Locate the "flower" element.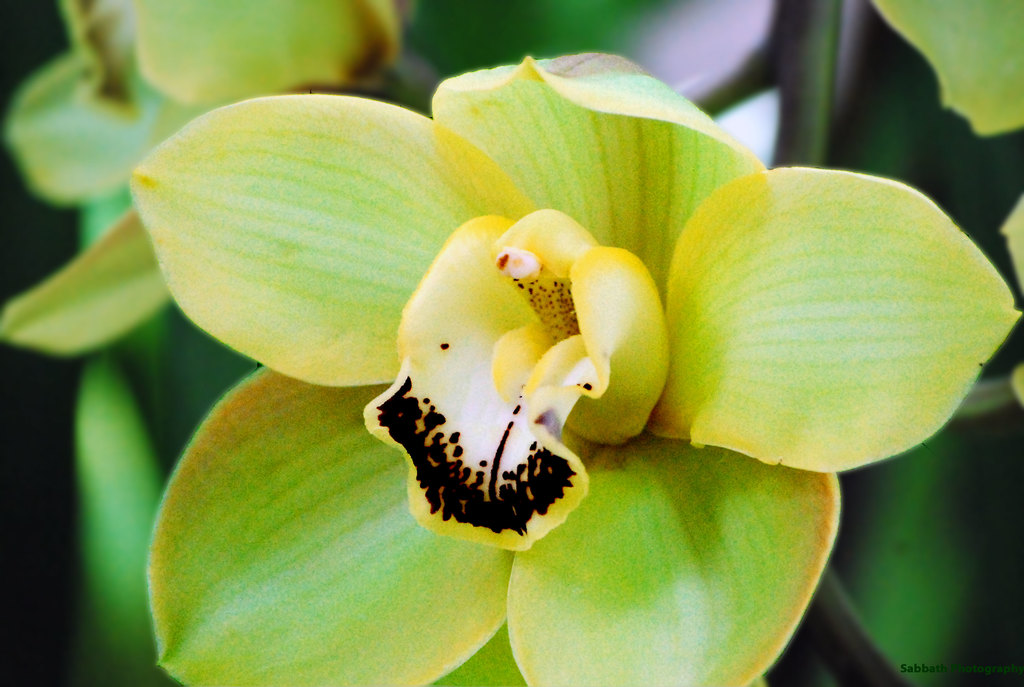
Element bbox: locate(125, 49, 1022, 686).
